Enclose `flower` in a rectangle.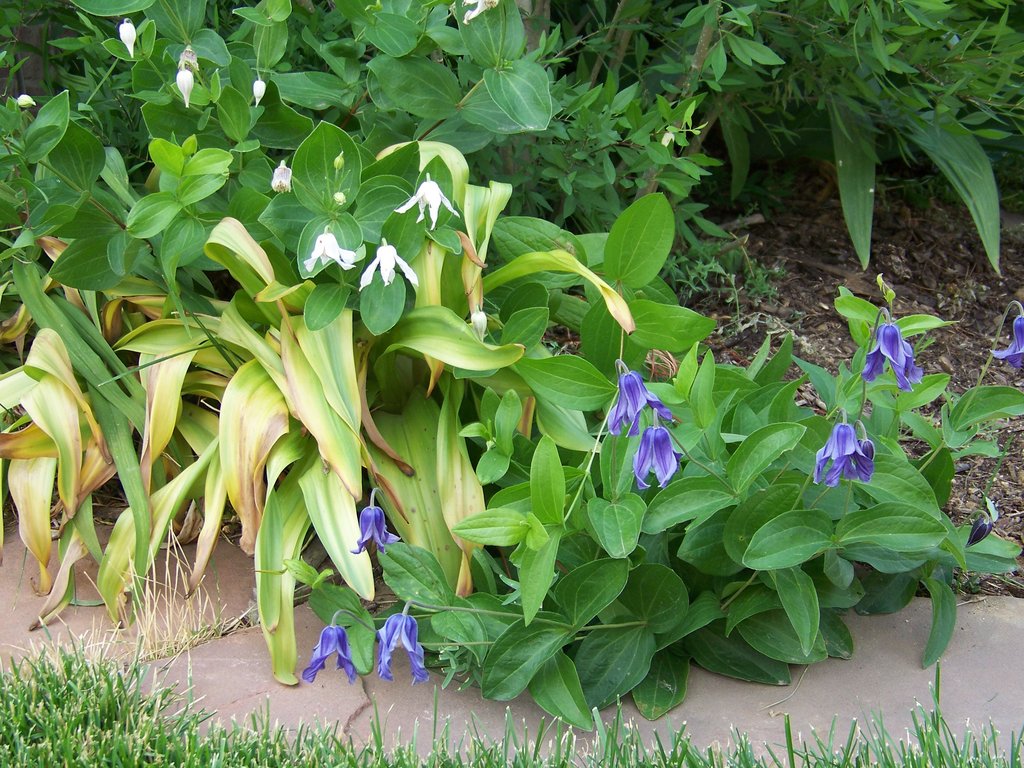
348,506,403,554.
